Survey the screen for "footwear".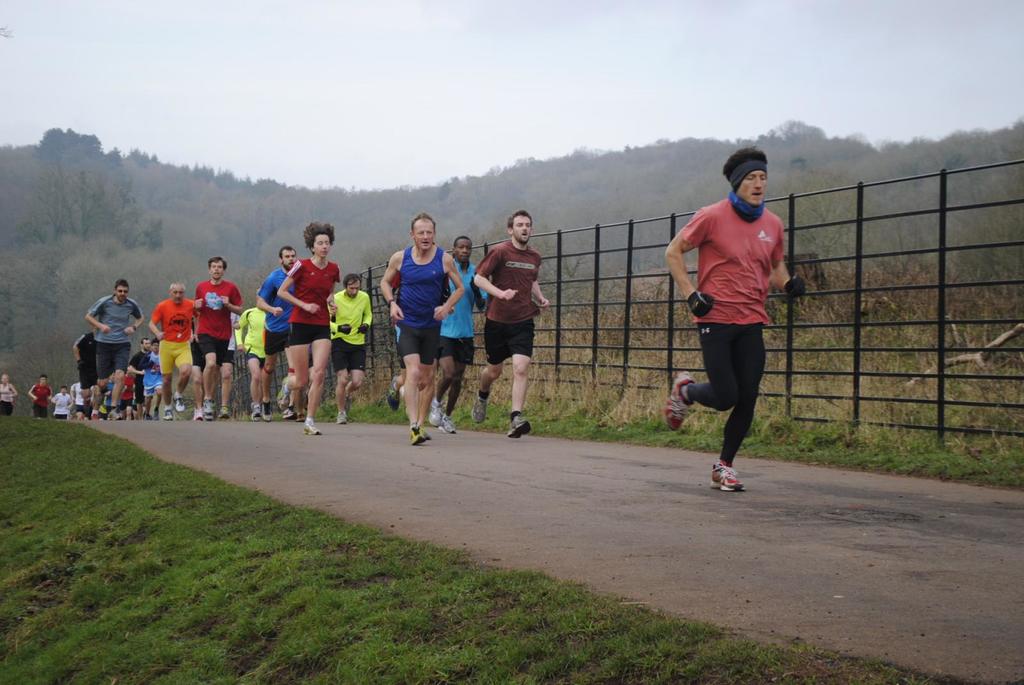
Survey found: BBox(283, 402, 294, 420).
